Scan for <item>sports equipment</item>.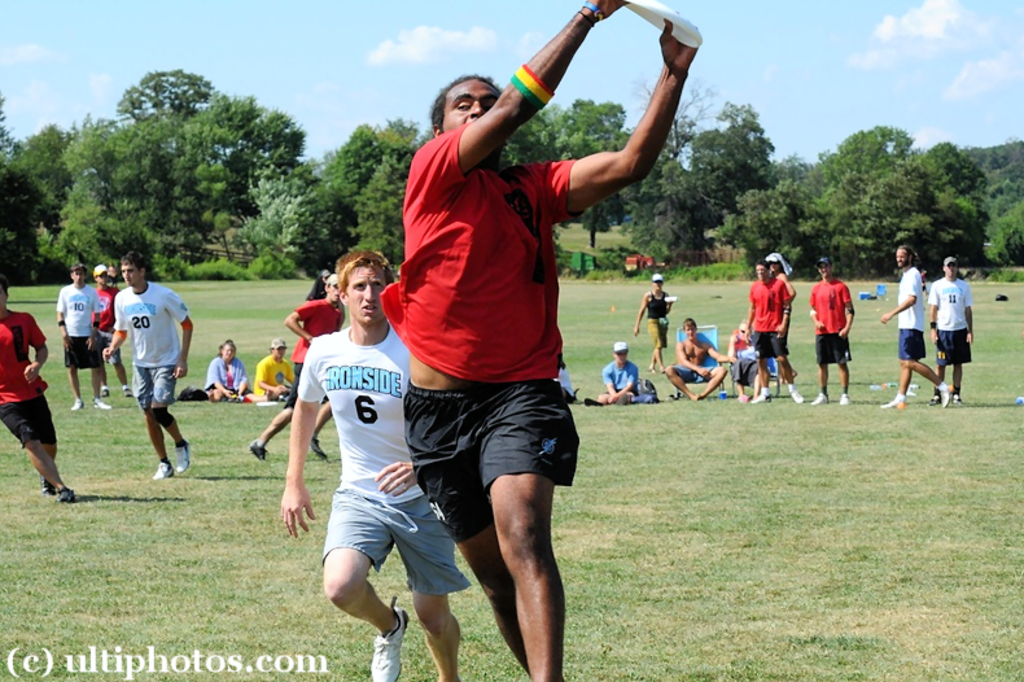
Scan result: box=[623, 0, 703, 51].
